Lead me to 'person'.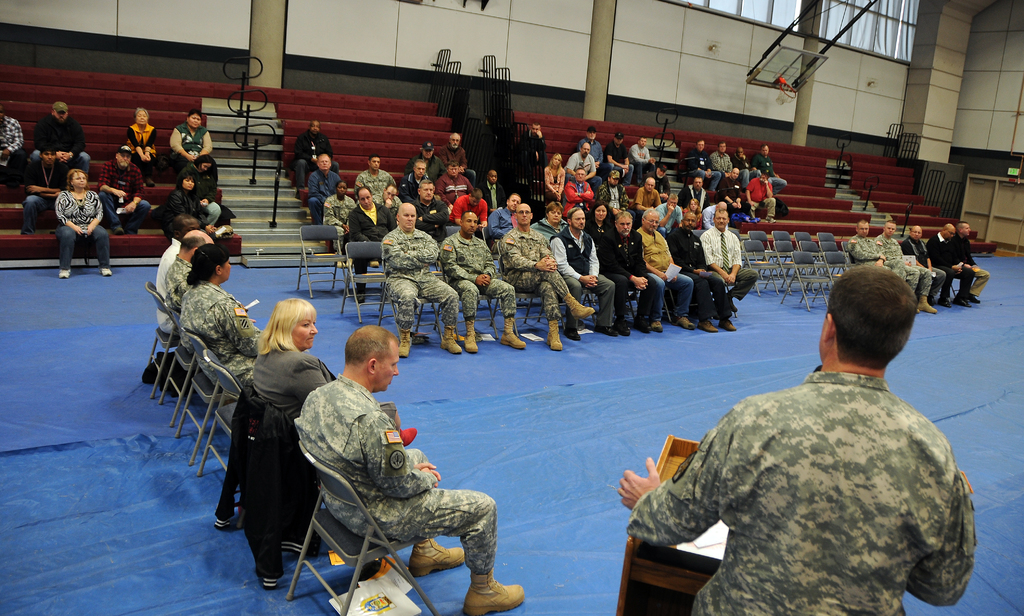
Lead to 595 170 627 218.
